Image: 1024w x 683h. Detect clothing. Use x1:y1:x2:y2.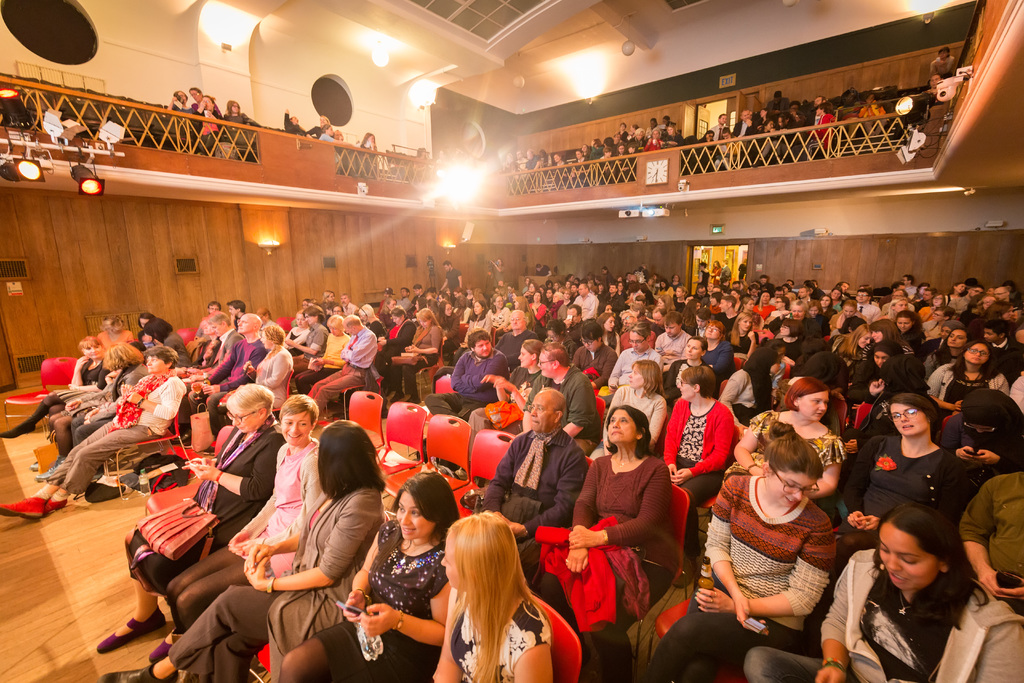
202:327:250:391.
